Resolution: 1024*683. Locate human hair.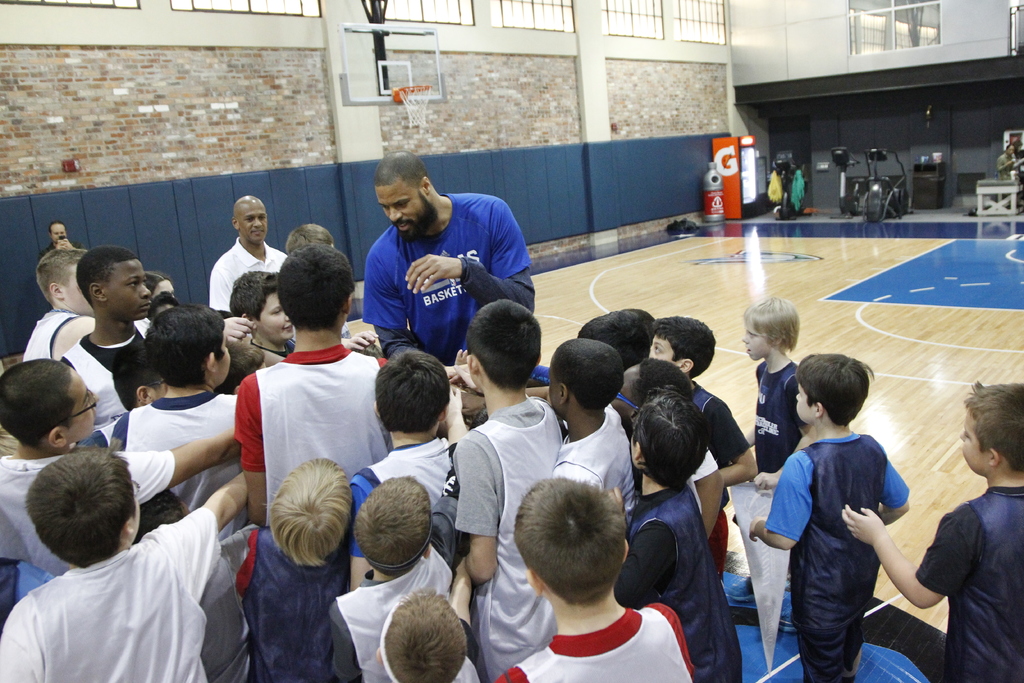
box(46, 220, 67, 236).
